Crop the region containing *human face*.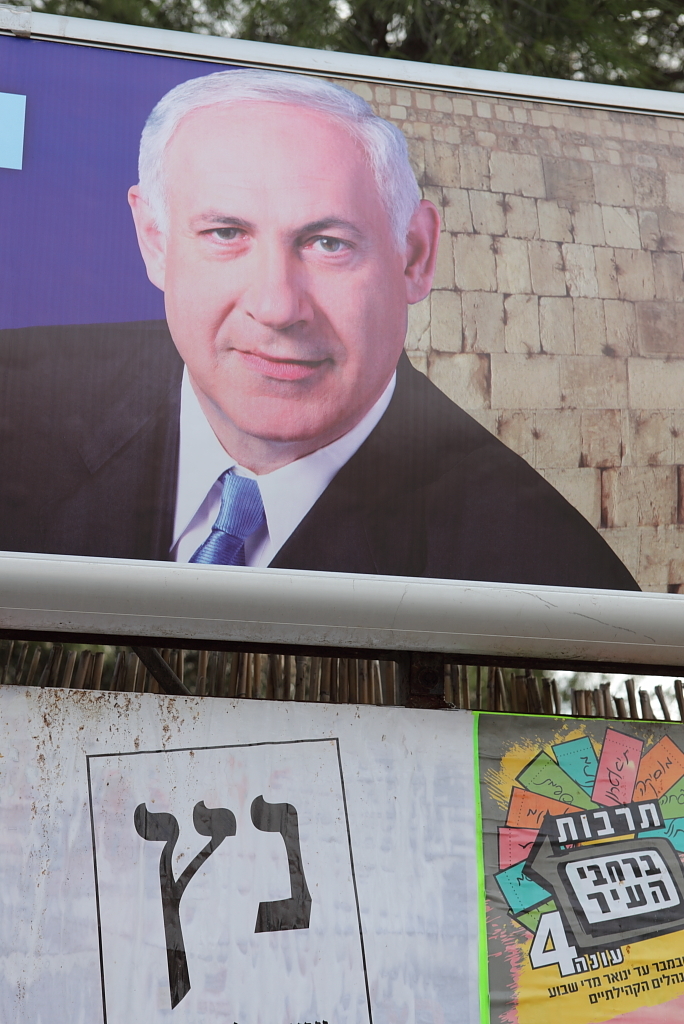
Crop region: 160, 102, 409, 439.
